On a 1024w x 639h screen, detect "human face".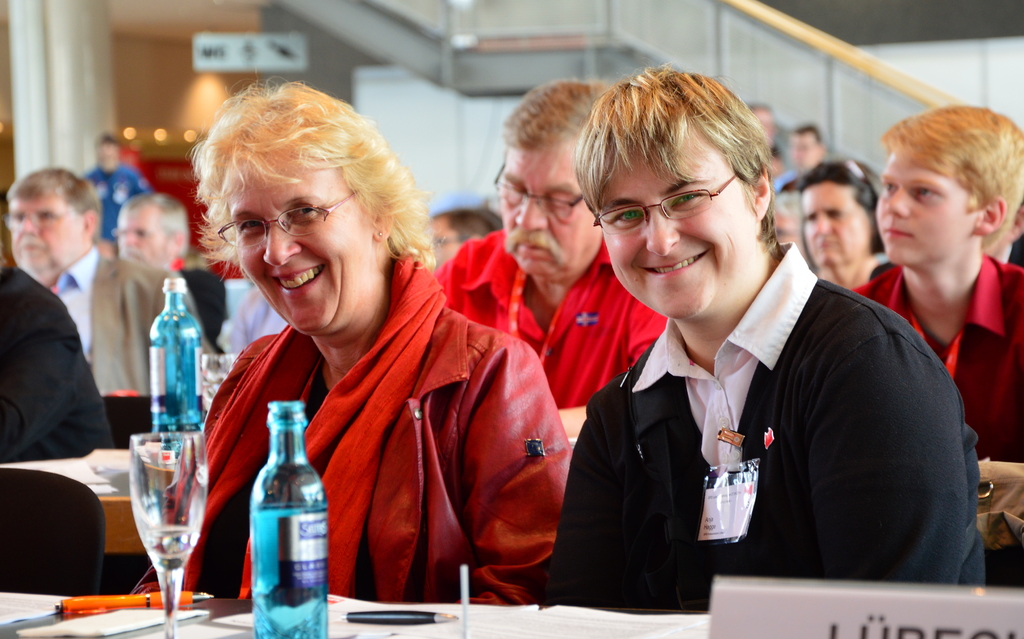
BBox(799, 184, 868, 271).
